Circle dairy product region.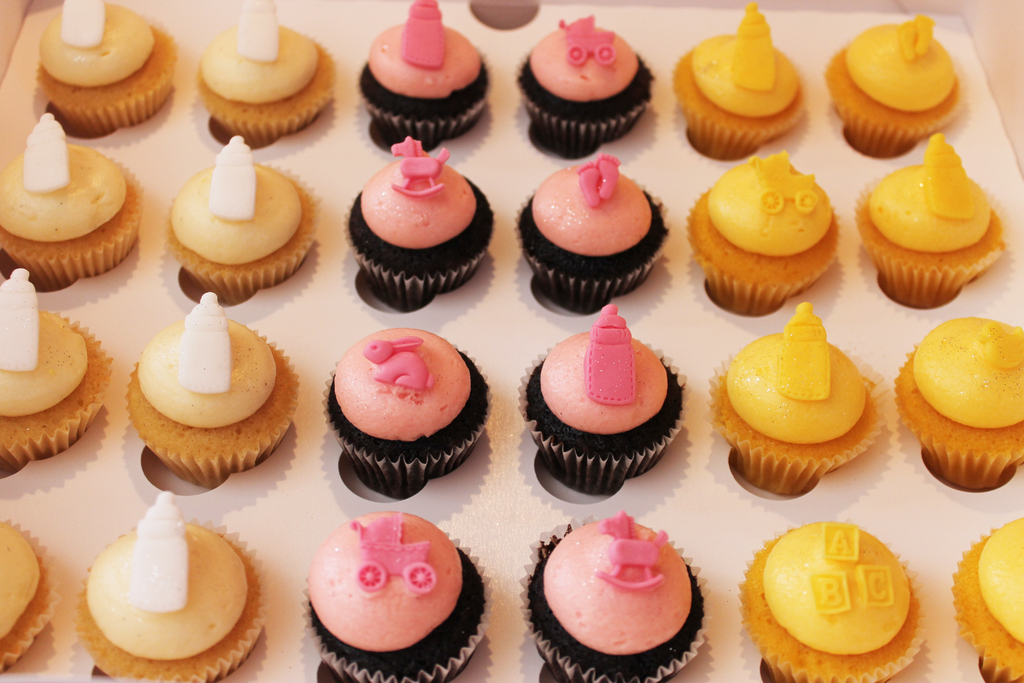
Region: select_region(307, 513, 461, 644).
